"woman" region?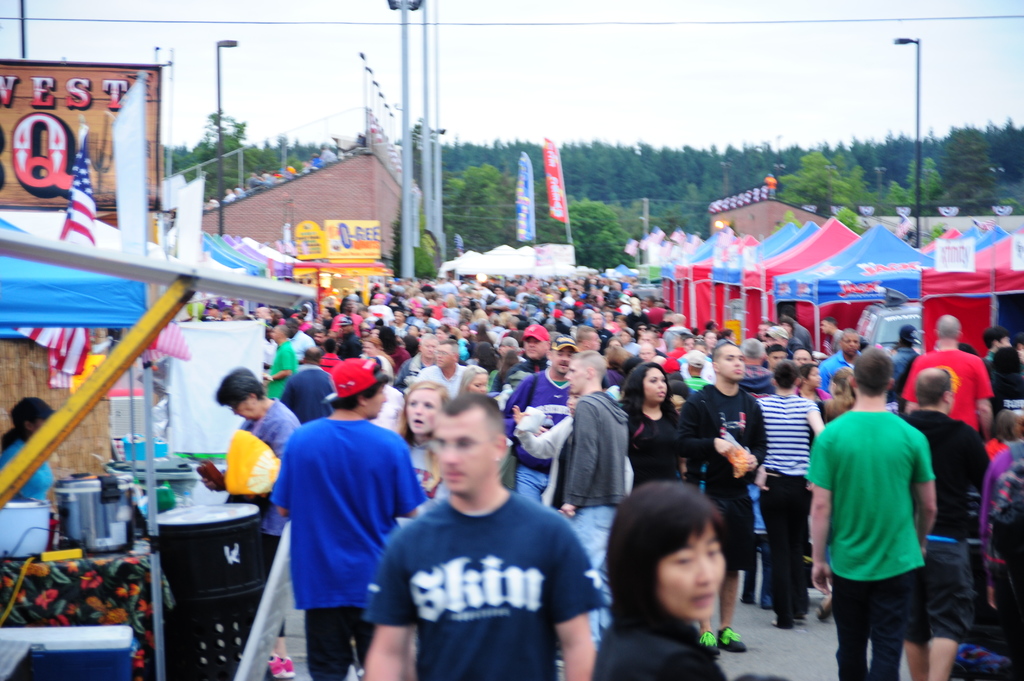
[491, 352, 521, 397]
